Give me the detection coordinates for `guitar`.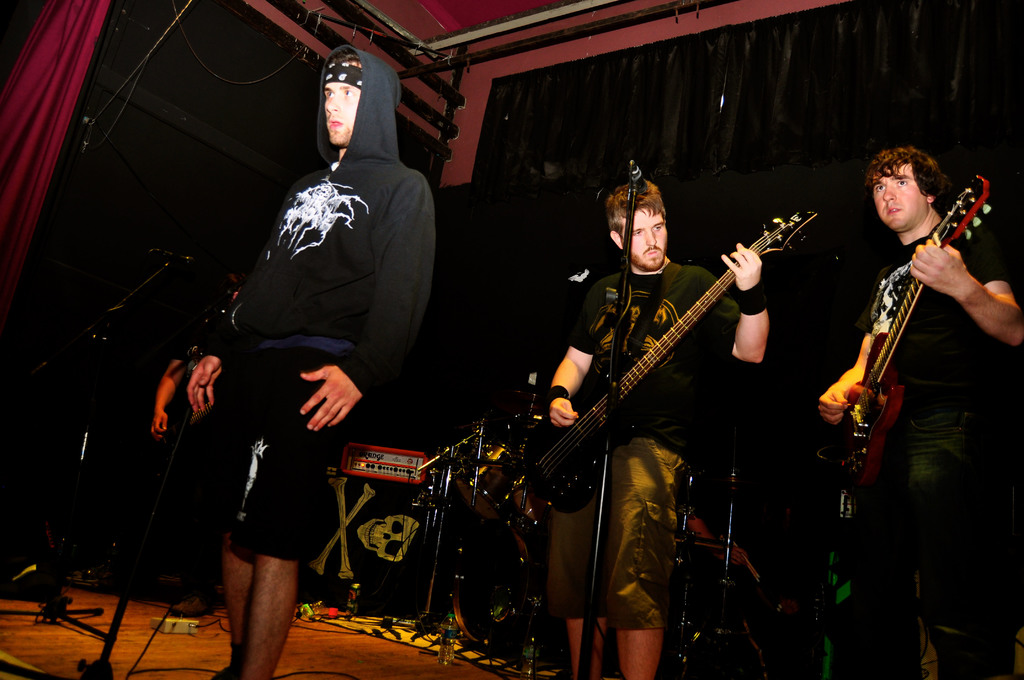
BBox(838, 145, 1003, 489).
